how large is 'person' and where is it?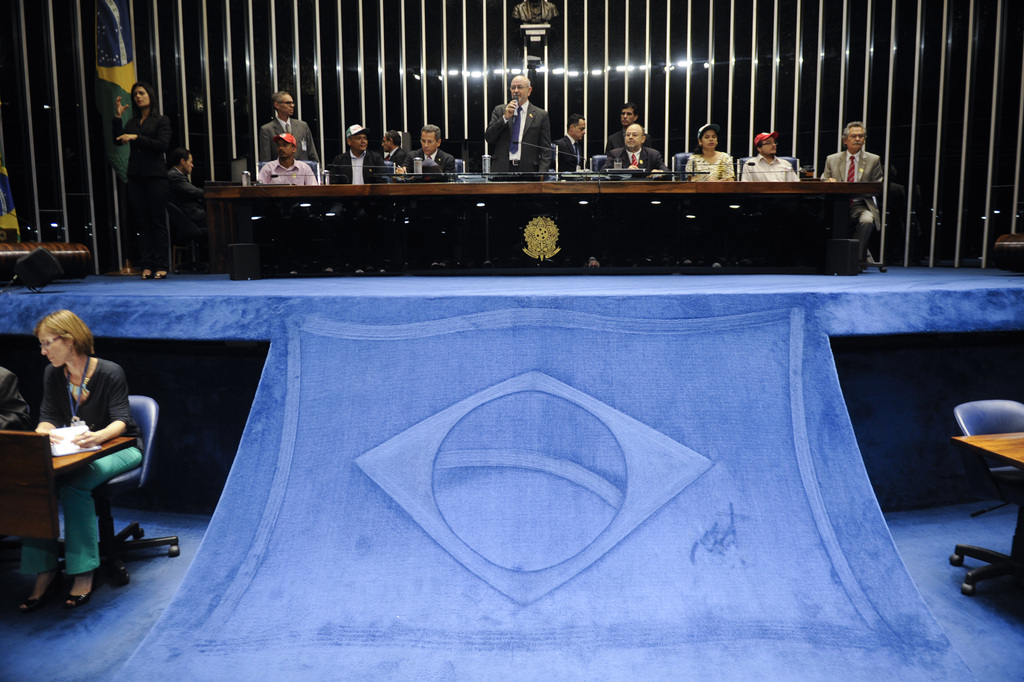
Bounding box: 482:75:552:181.
